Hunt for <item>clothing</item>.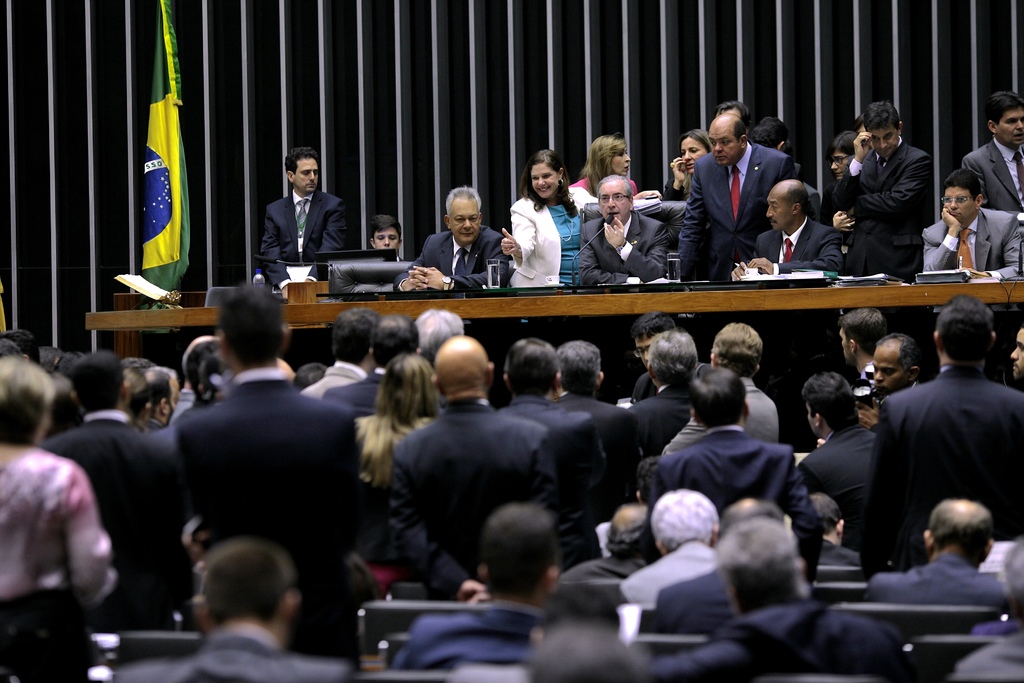
Hunted down at {"left": 263, "top": 183, "right": 335, "bottom": 292}.
